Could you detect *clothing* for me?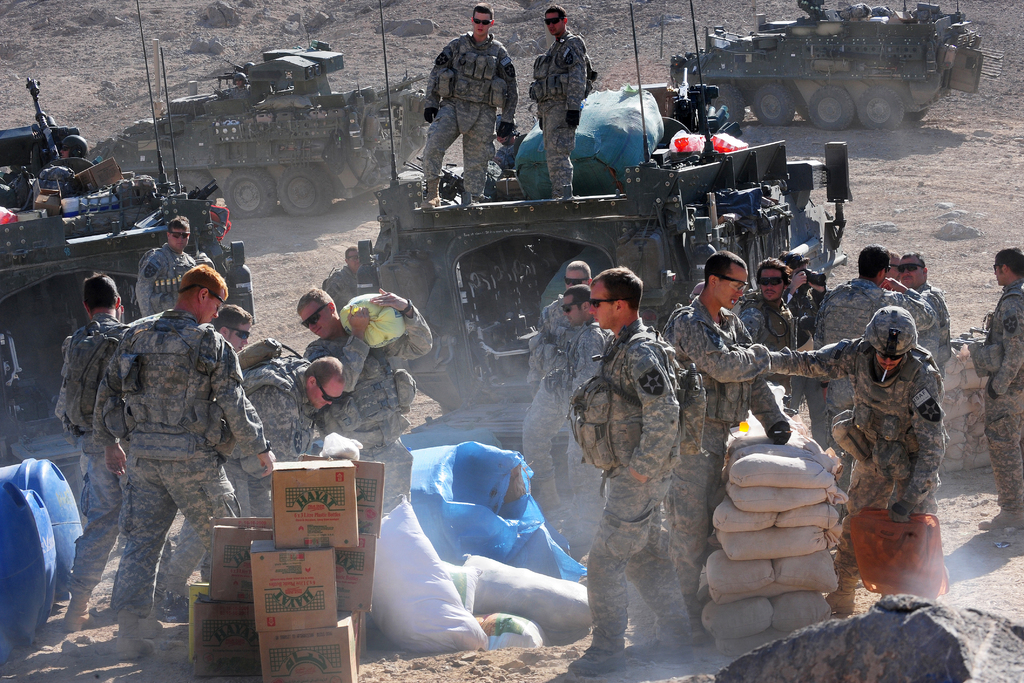
Detection result: 591/319/695/650.
